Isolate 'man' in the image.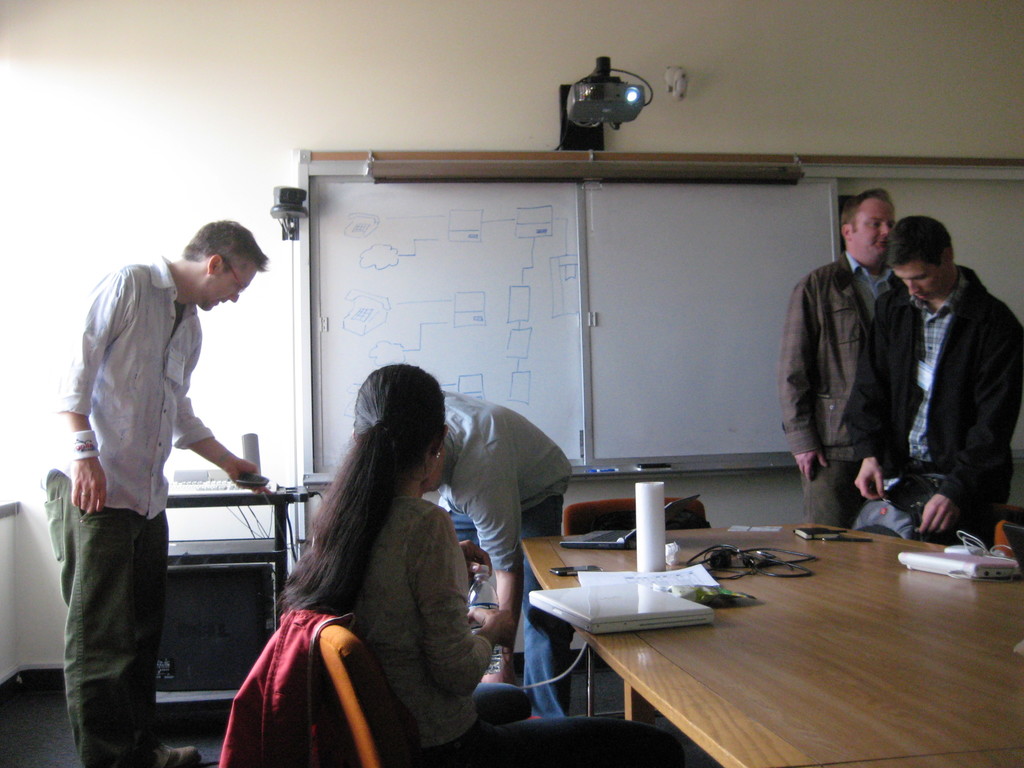
Isolated region: box(872, 203, 1013, 557).
